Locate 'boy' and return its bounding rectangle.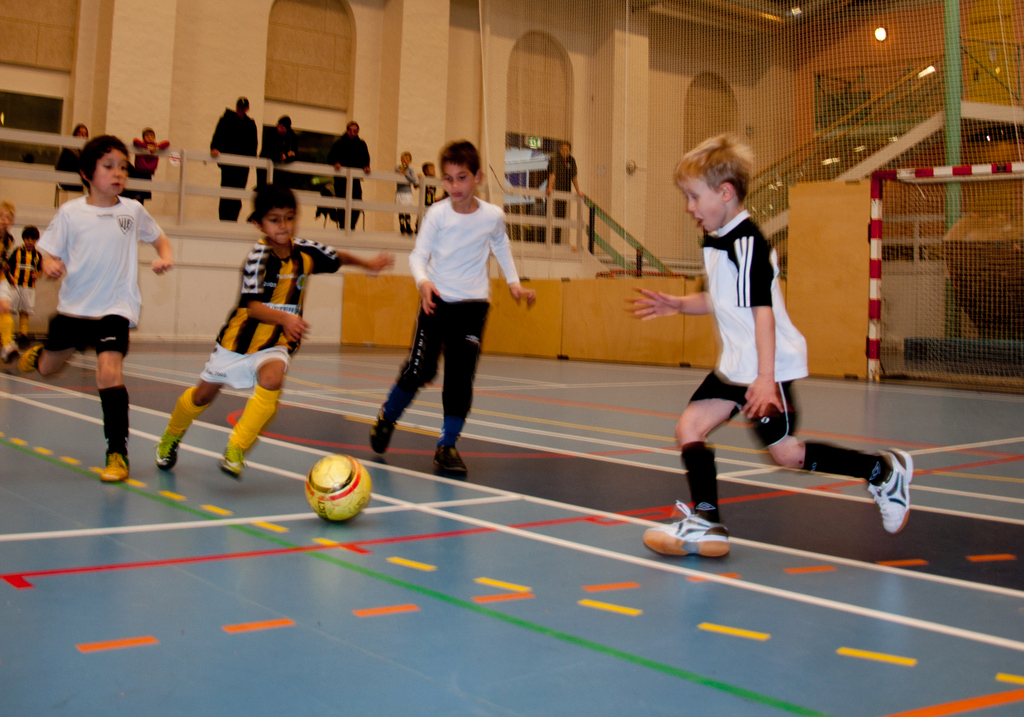
{"x1": 393, "y1": 152, "x2": 420, "y2": 234}.
